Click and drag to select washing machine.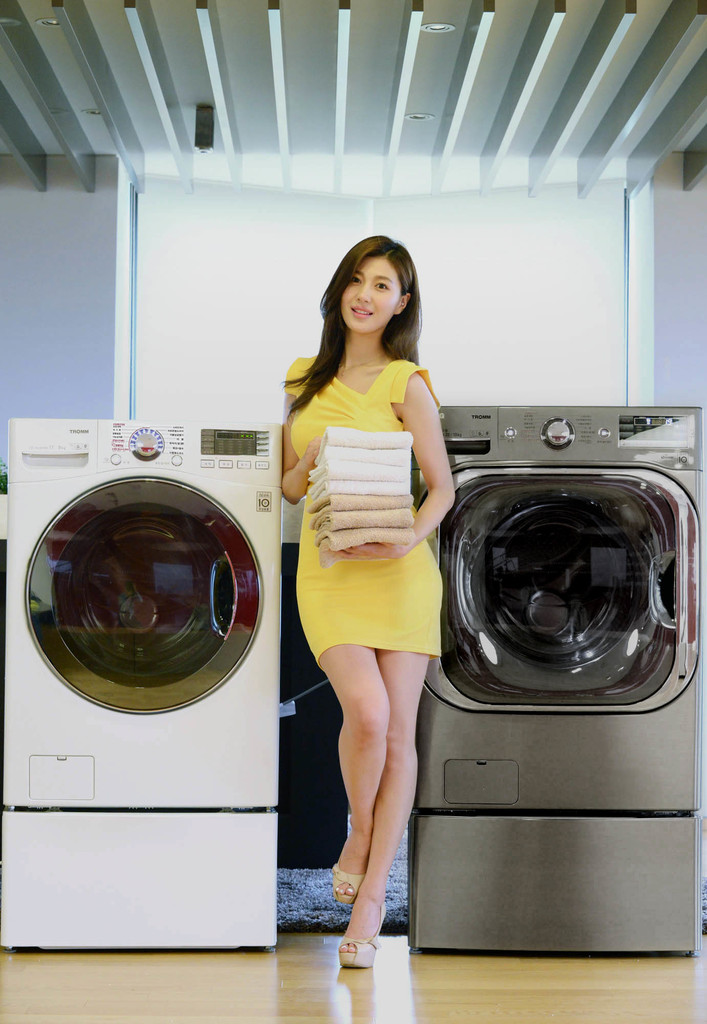
Selection: (404,388,706,965).
